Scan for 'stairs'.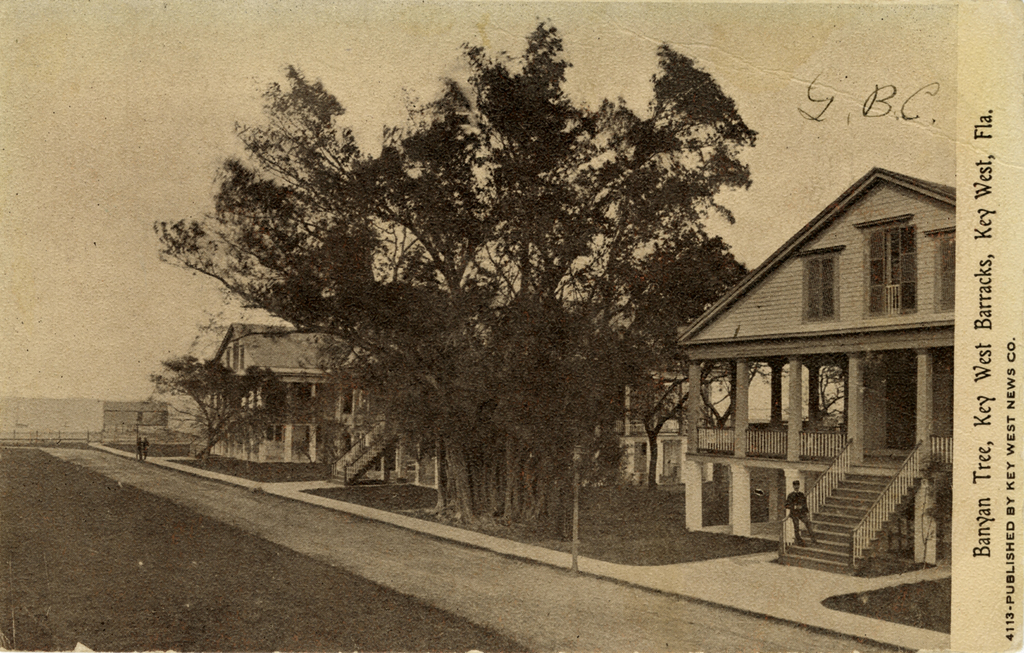
Scan result: x1=325, y1=433, x2=397, y2=490.
